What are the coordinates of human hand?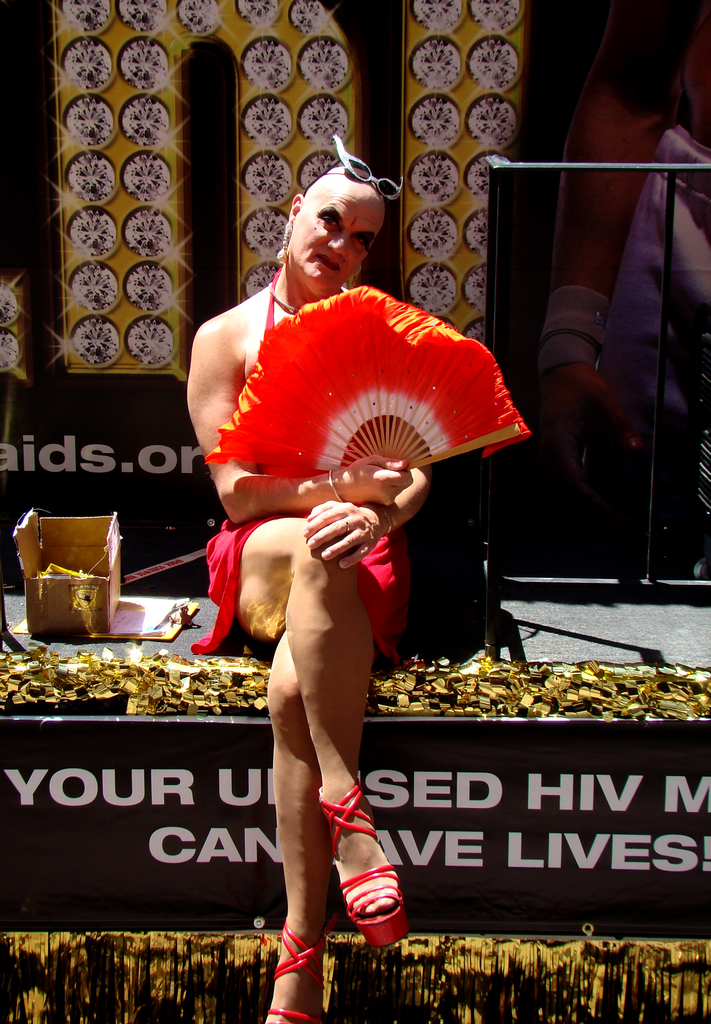
[x1=340, y1=452, x2=416, y2=503].
